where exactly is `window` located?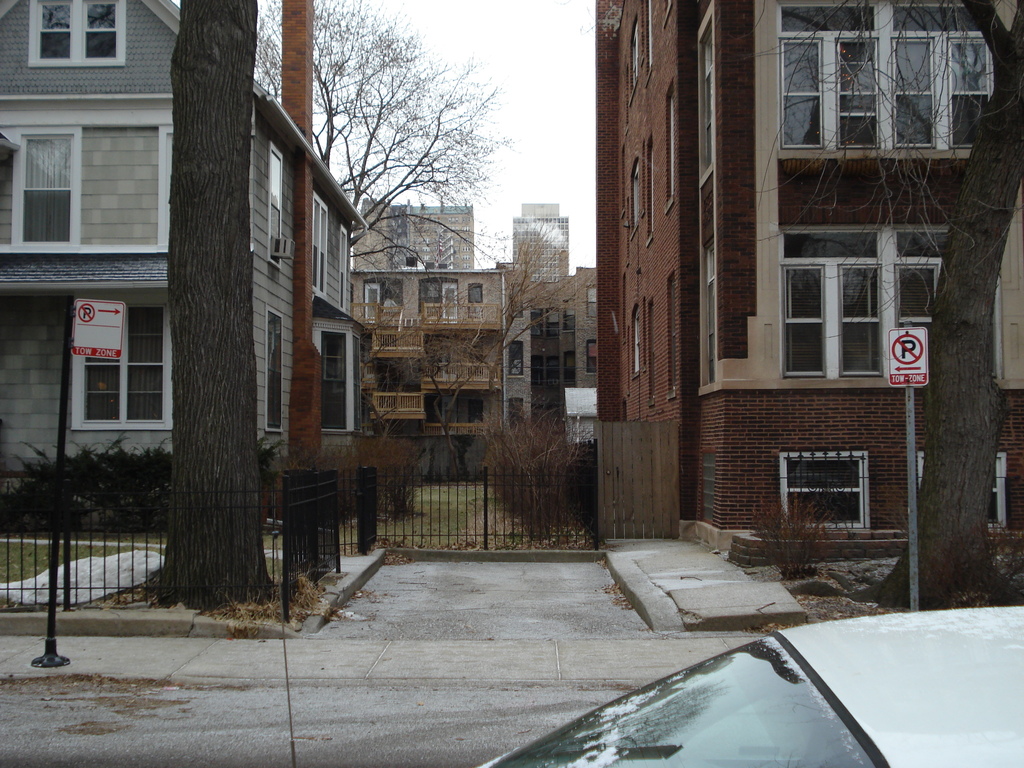
Its bounding box is Rect(634, 160, 640, 223).
